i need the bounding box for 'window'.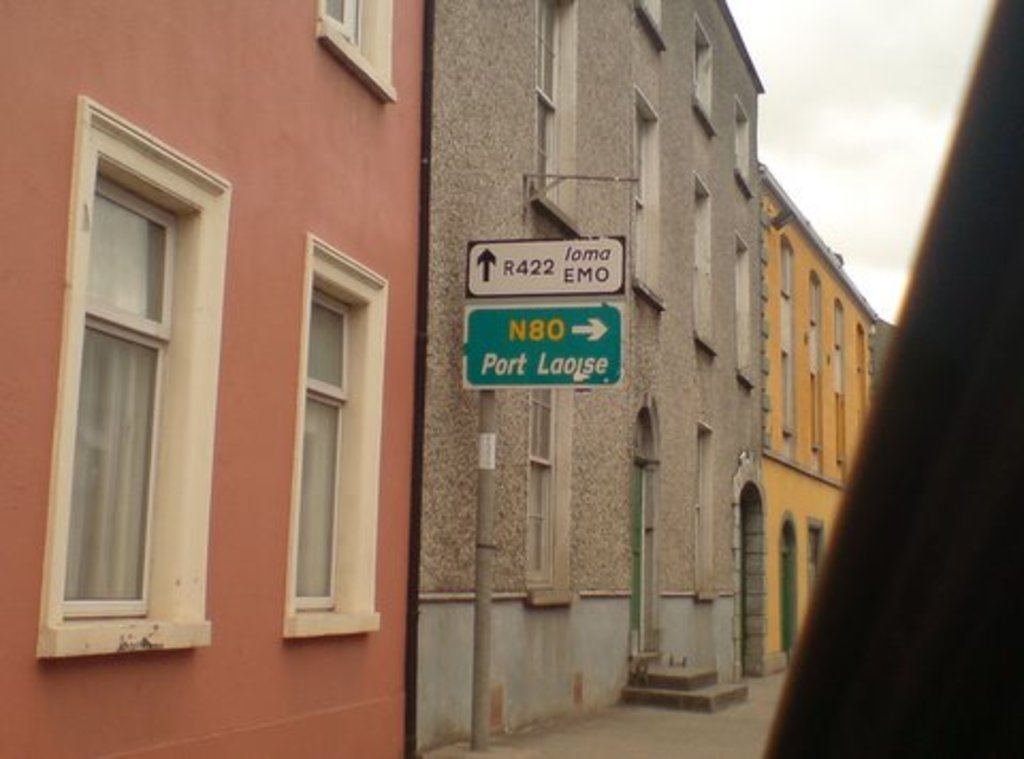
Here it is: (x1=732, y1=87, x2=751, y2=188).
